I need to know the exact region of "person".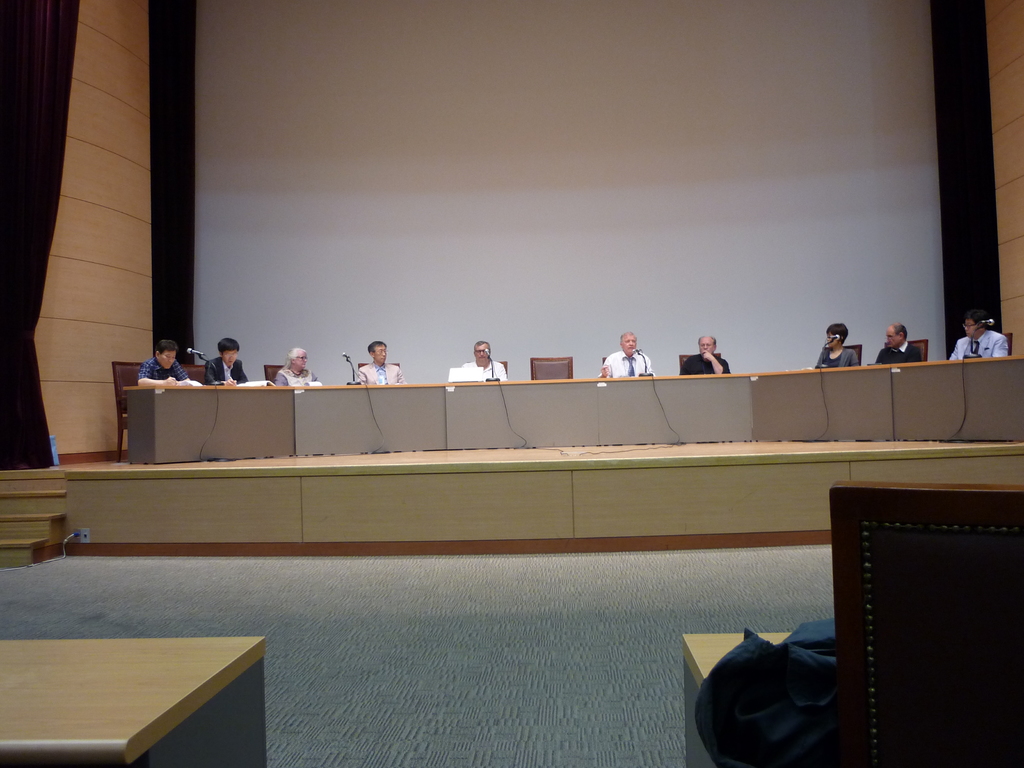
Region: x1=680, y1=332, x2=726, y2=378.
